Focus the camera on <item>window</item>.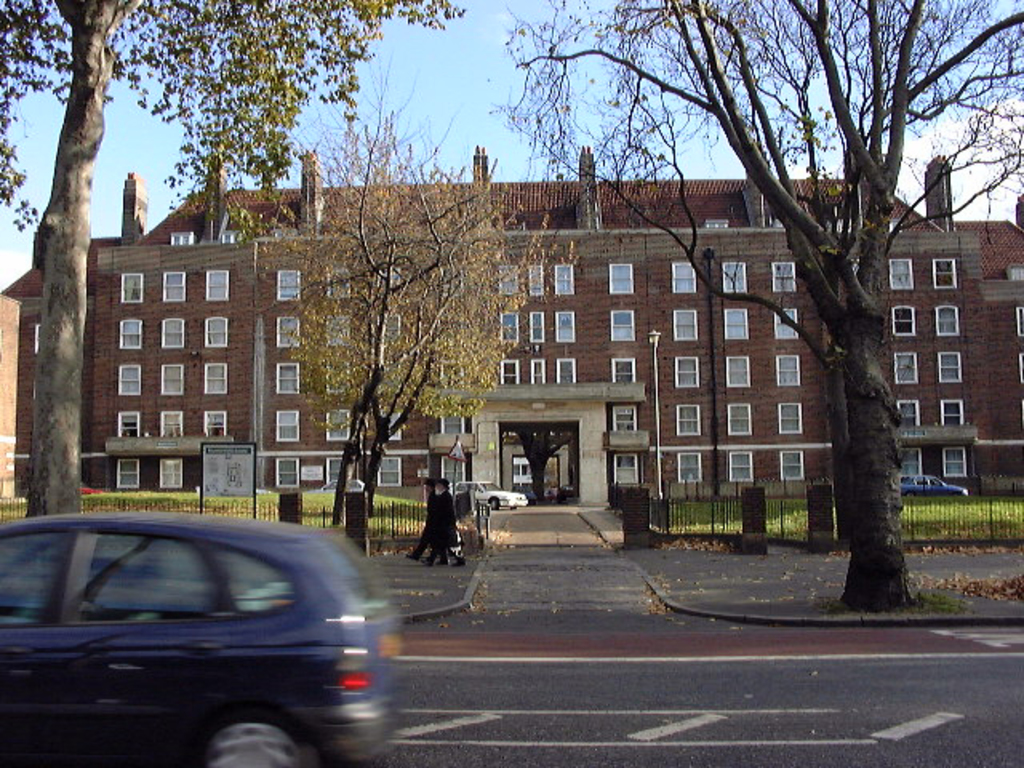
Focus region: Rect(120, 365, 138, 395).
